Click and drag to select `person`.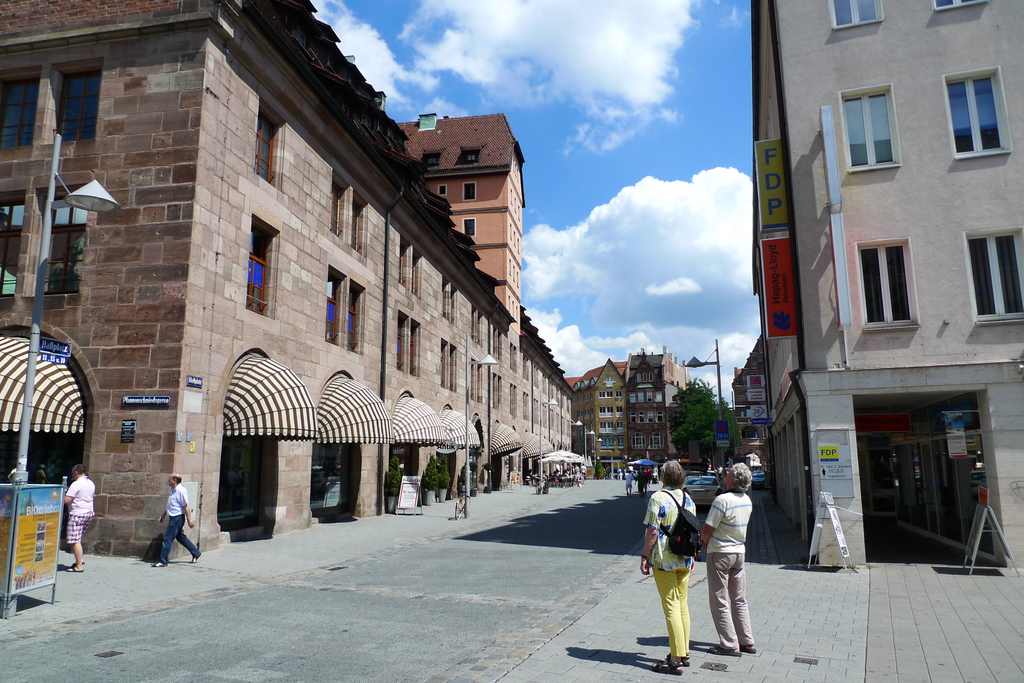
Selection: bbox(639, 465, 647, 495).
